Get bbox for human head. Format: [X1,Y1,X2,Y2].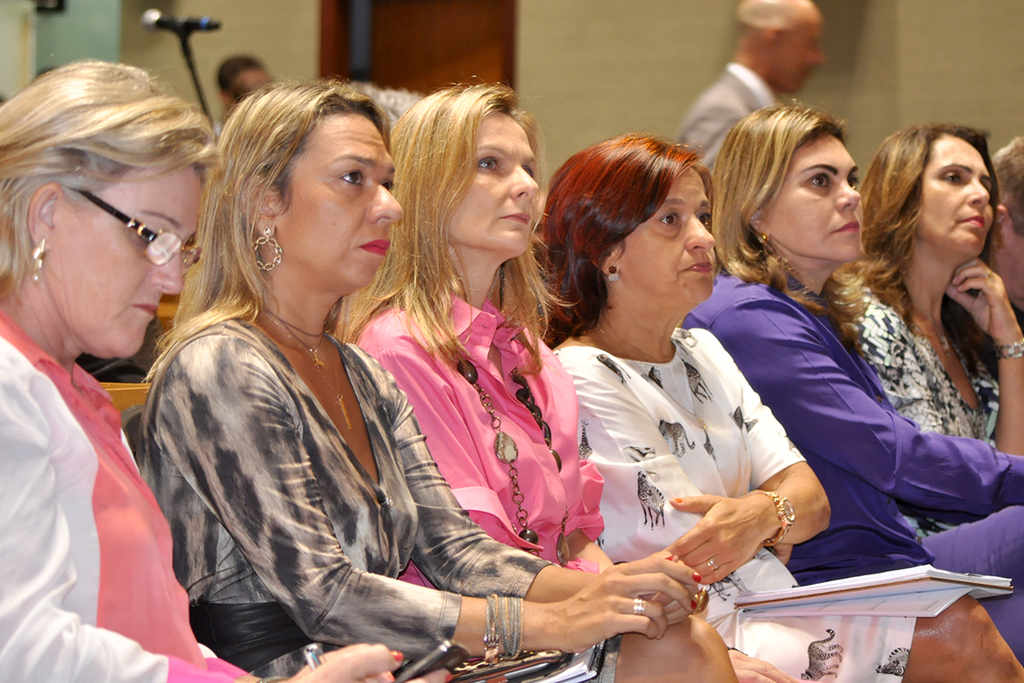
[736,0,825,94].
